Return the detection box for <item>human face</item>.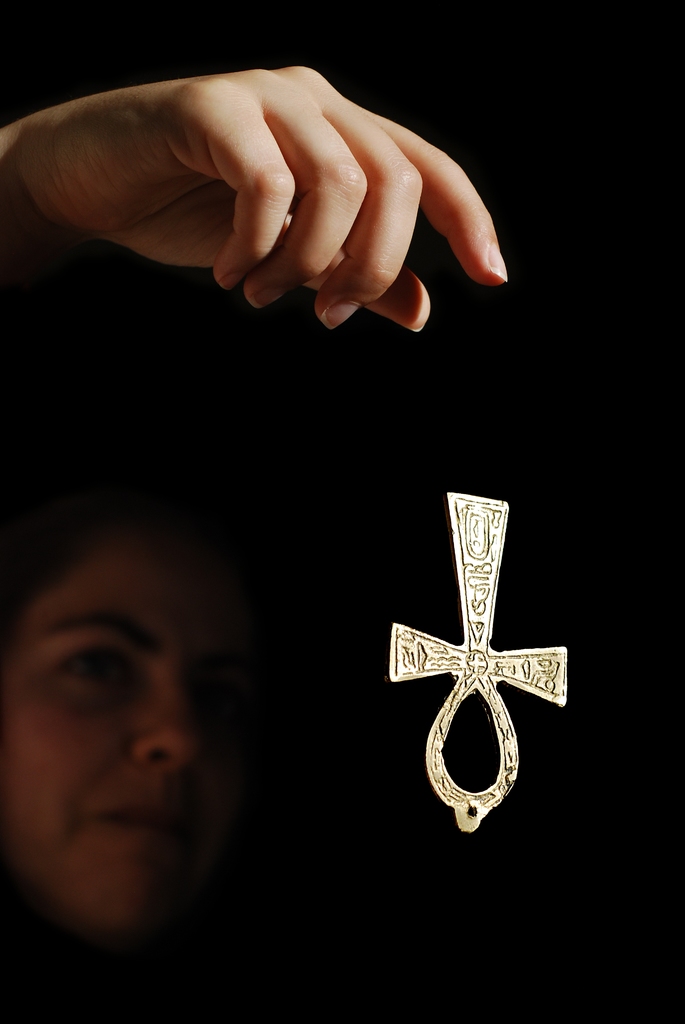
region(0, 525, 256, 960).
